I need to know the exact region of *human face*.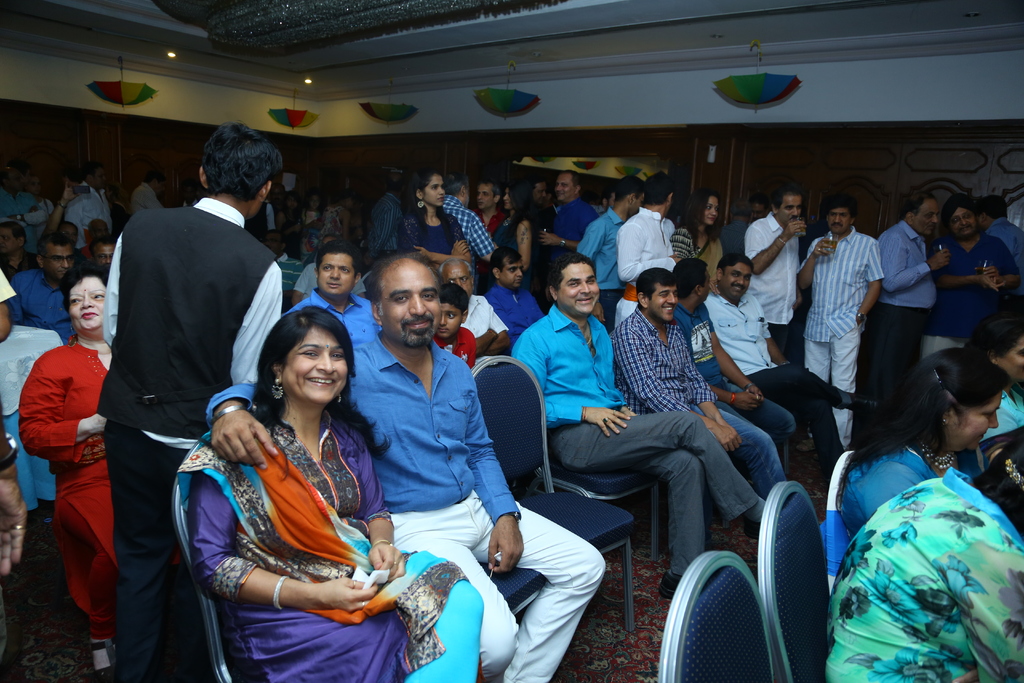
Region: 651,284,678,322.
